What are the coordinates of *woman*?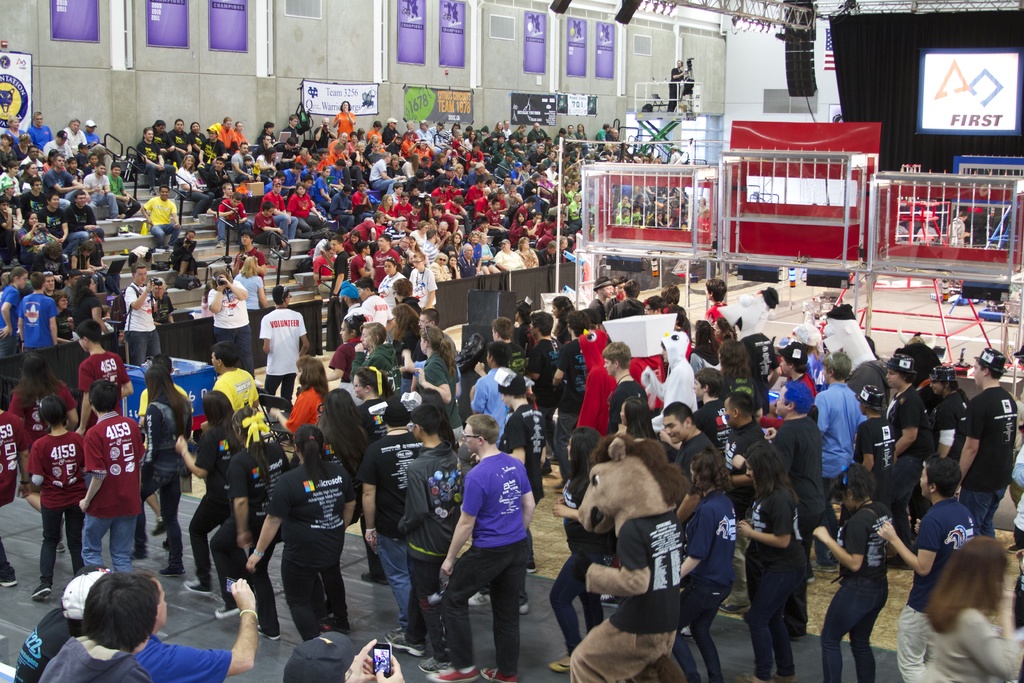
<bbox>715, 342, 767, 421</bbox>.
